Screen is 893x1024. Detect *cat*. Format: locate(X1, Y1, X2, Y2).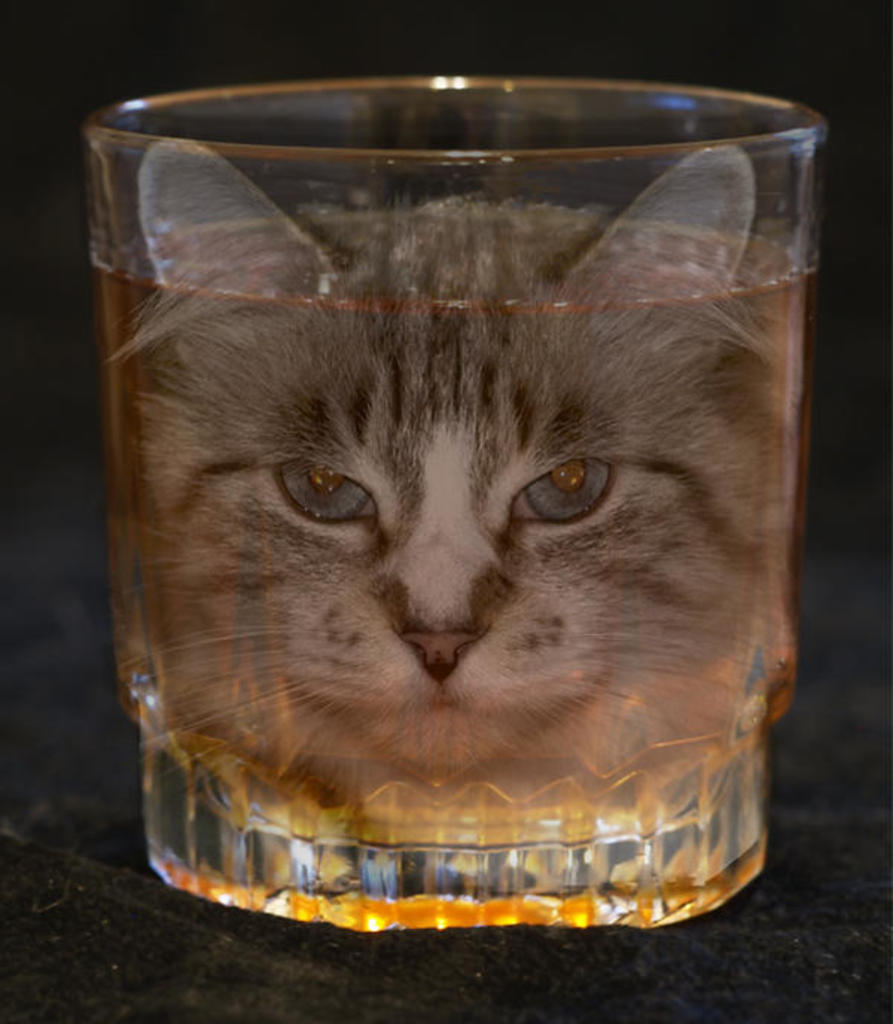
locate(109, 134, 796, 786).
